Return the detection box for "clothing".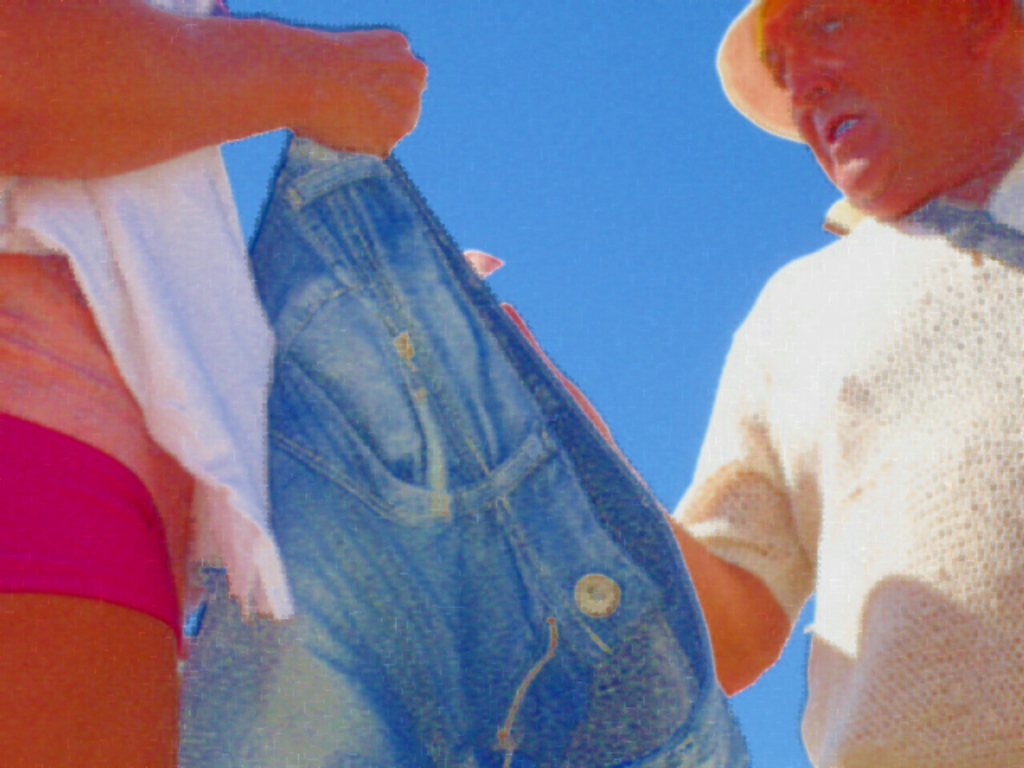
{"x1": 0, "y1": 411, "x2": 178, "y2": 610}.
